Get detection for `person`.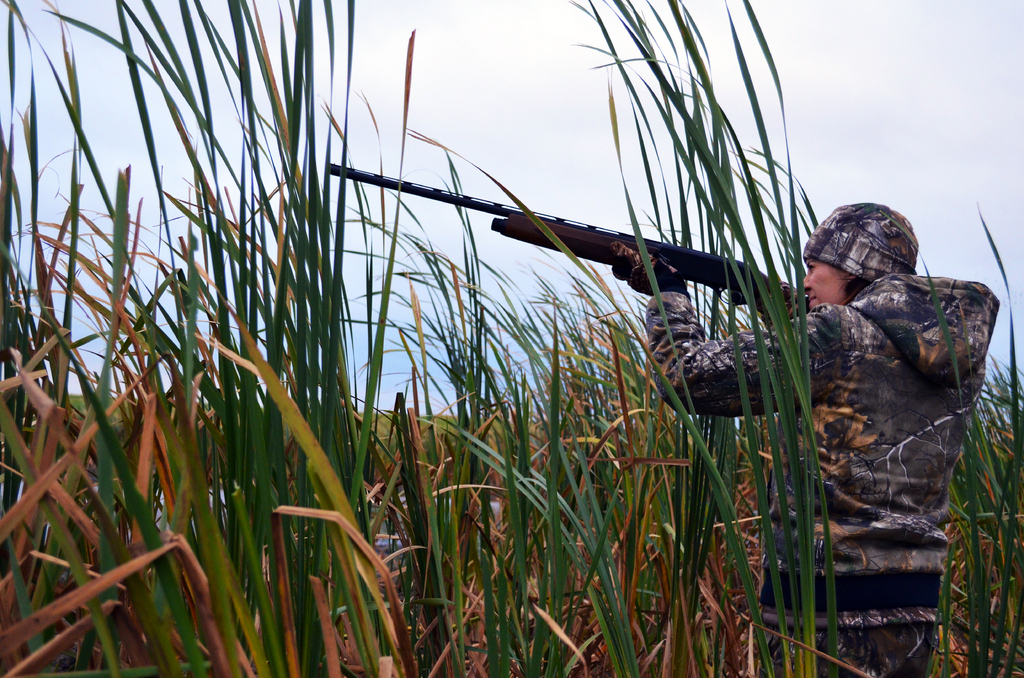
Detection: 749, 180, 968, 593.
